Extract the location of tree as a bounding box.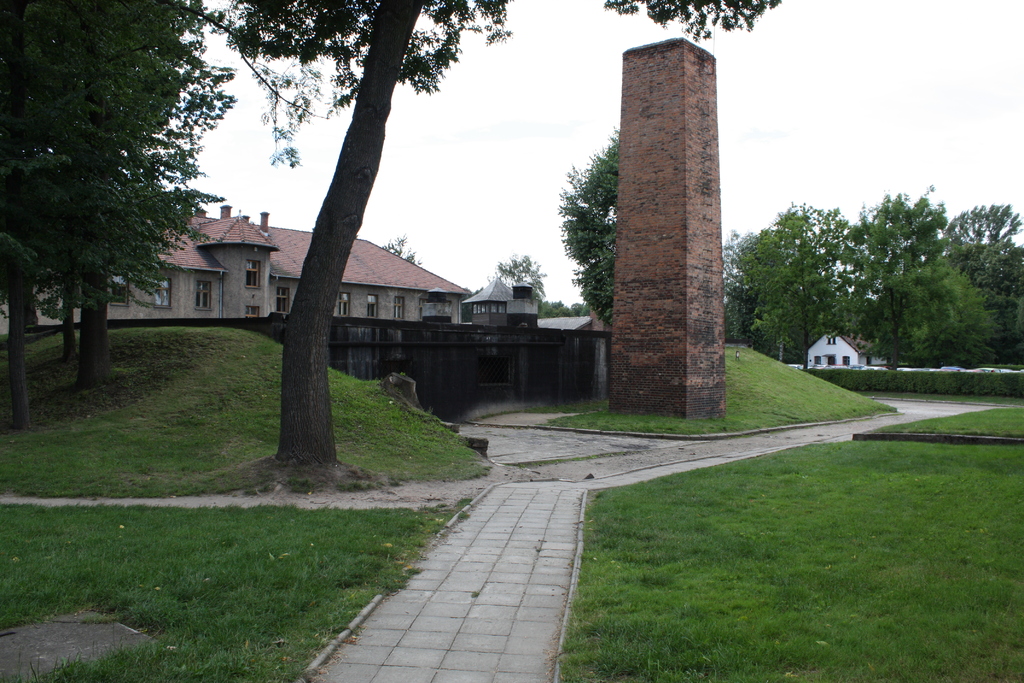
bbox=(34, 264, 85, 359).
